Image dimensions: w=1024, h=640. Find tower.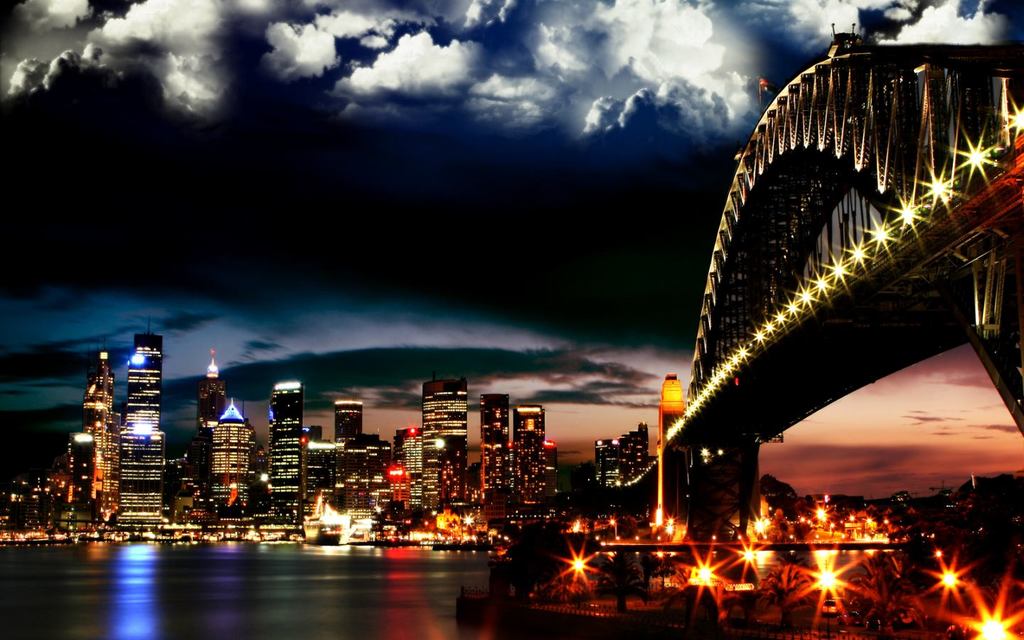
<bbox>108, 316, 183, 548</bbox>.
